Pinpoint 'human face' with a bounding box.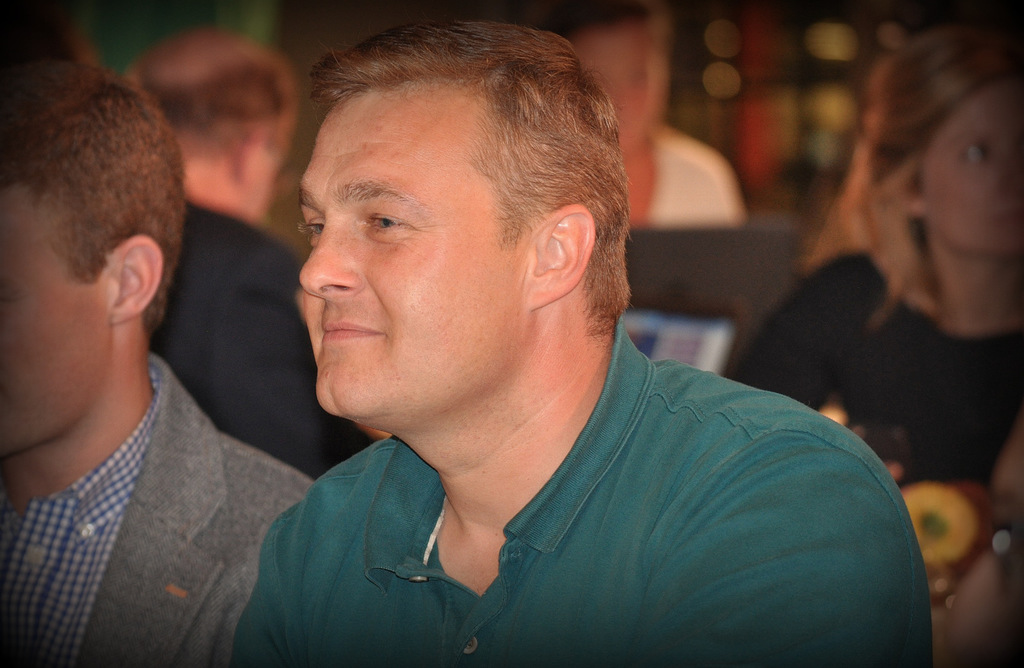
(300,86,532,401).
